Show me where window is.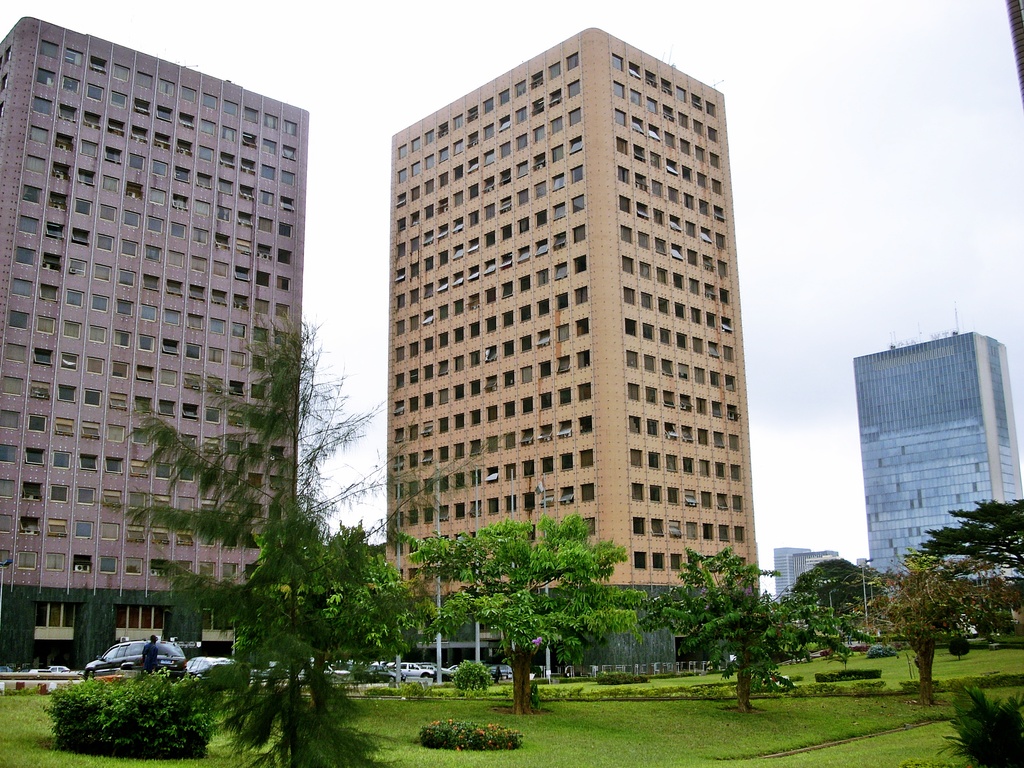
window is at x1=130 y1=491 x2=140 y2=507.
